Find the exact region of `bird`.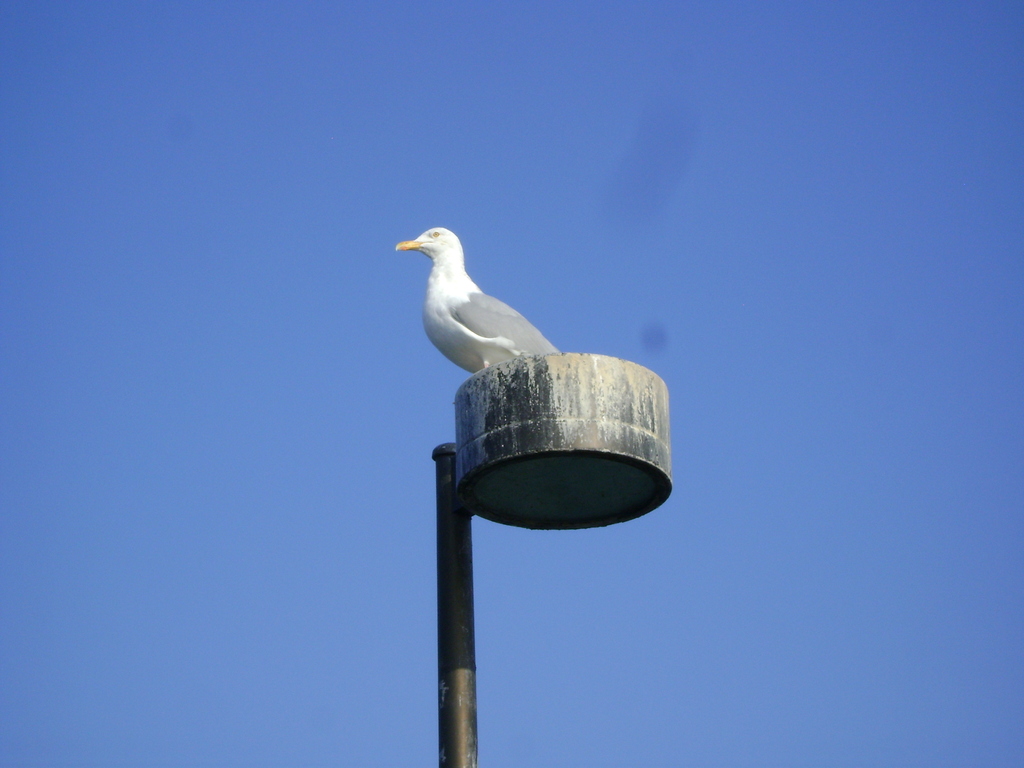
Exact region: 394:217:563:387.
